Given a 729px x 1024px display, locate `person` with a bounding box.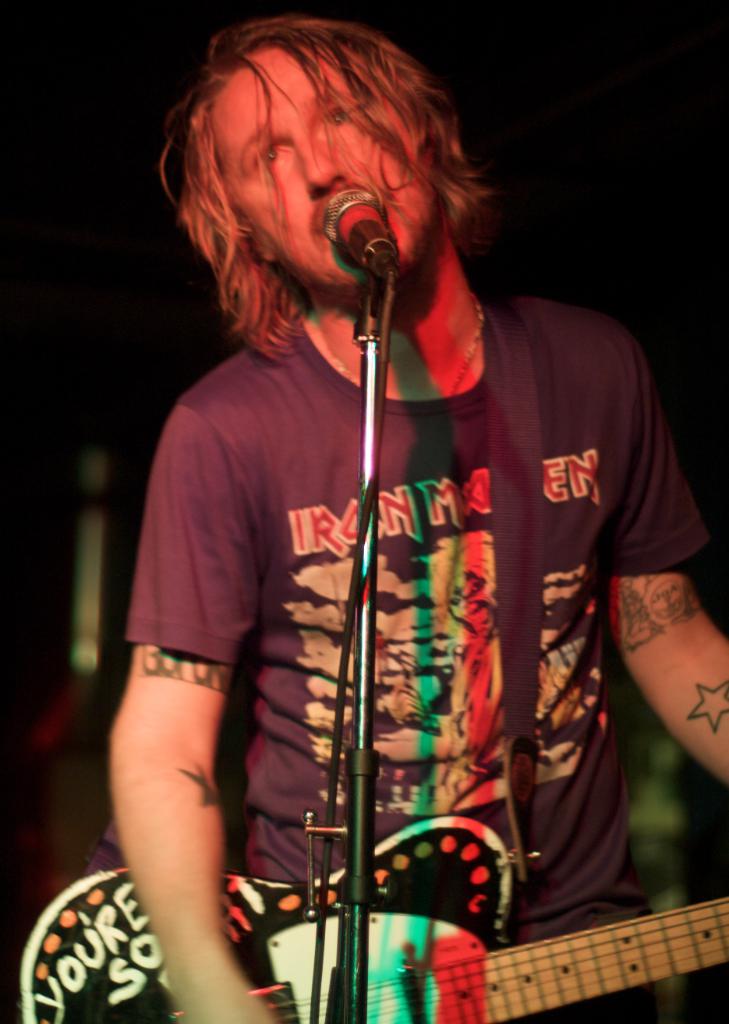
Located: <bbox>103, 19, 728, 1023</bbox>.
